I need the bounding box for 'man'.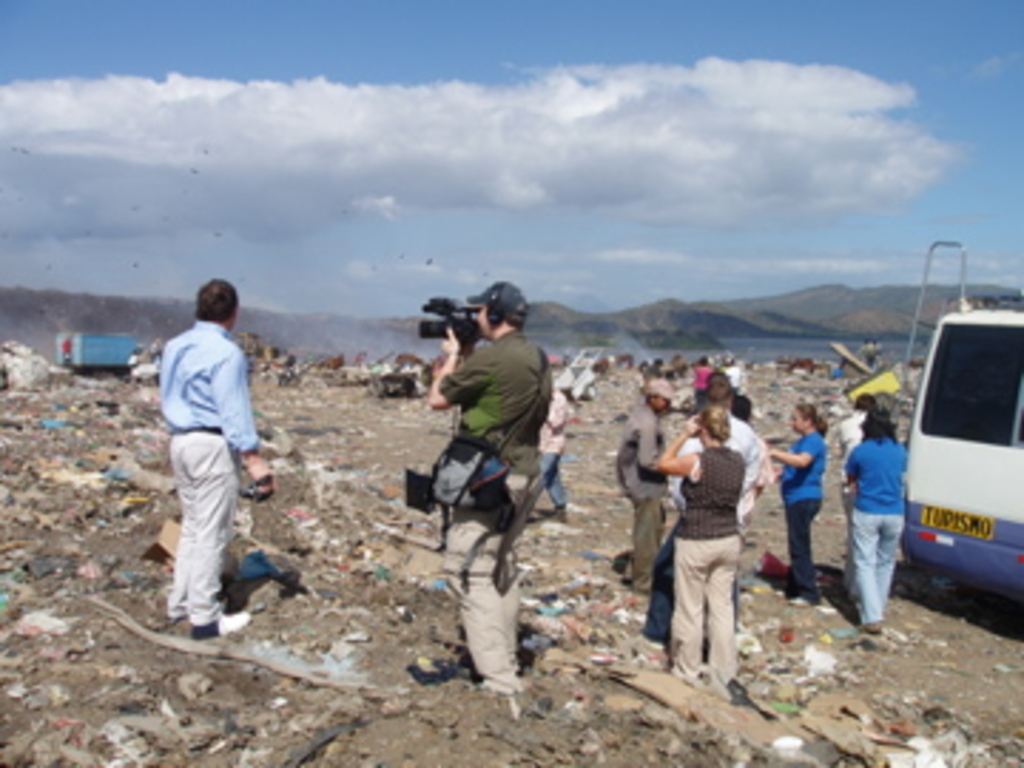
Here it is: l=643, t=373, r=759, b=643.
